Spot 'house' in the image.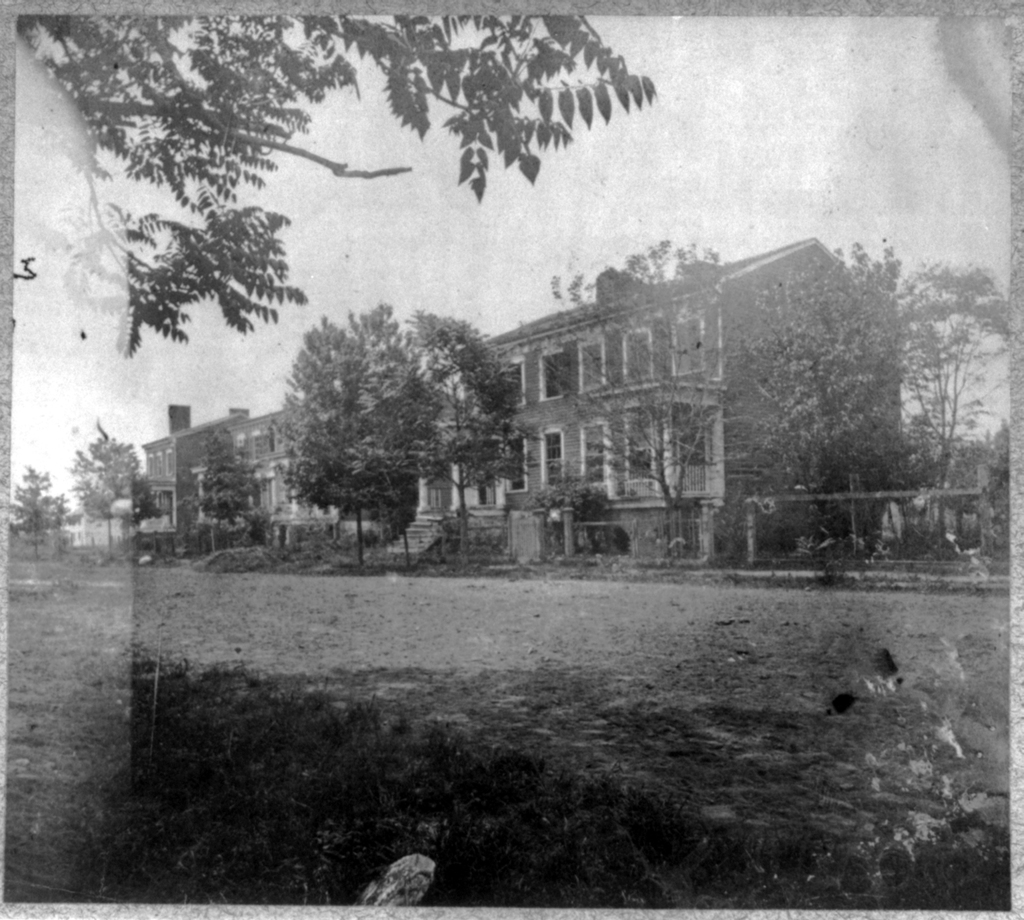
'house' found at x1=449, y1=340, x2=546, y2=549.
